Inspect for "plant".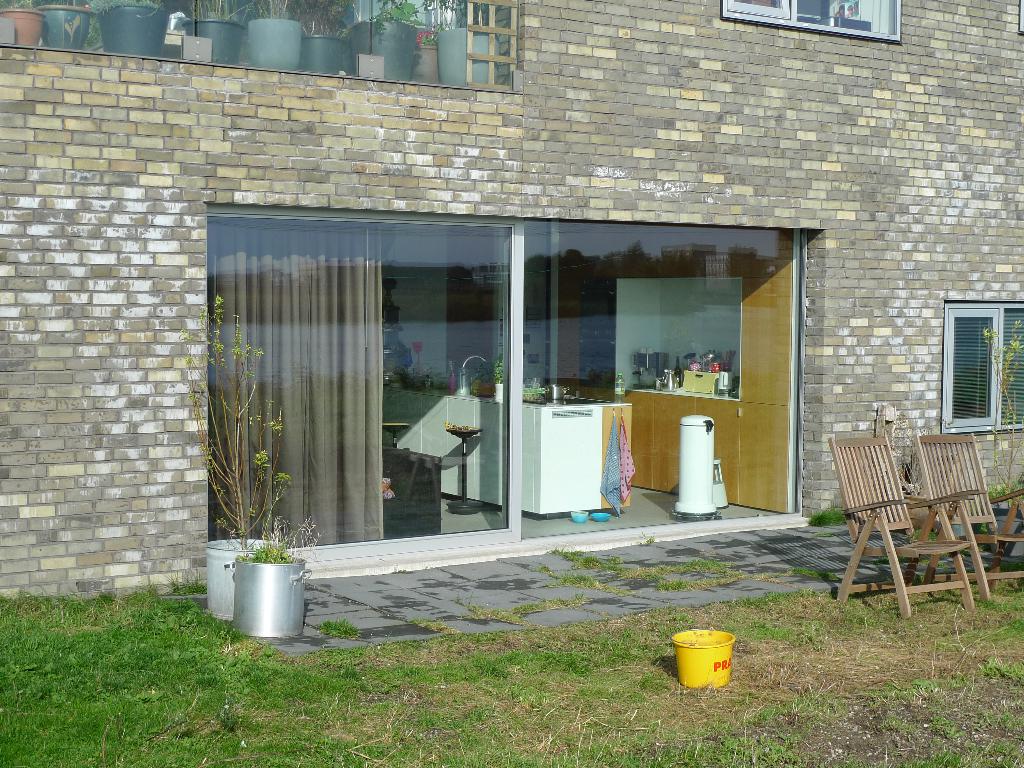
Inspection: (left=612, top=556, right=622, bottom=561).
